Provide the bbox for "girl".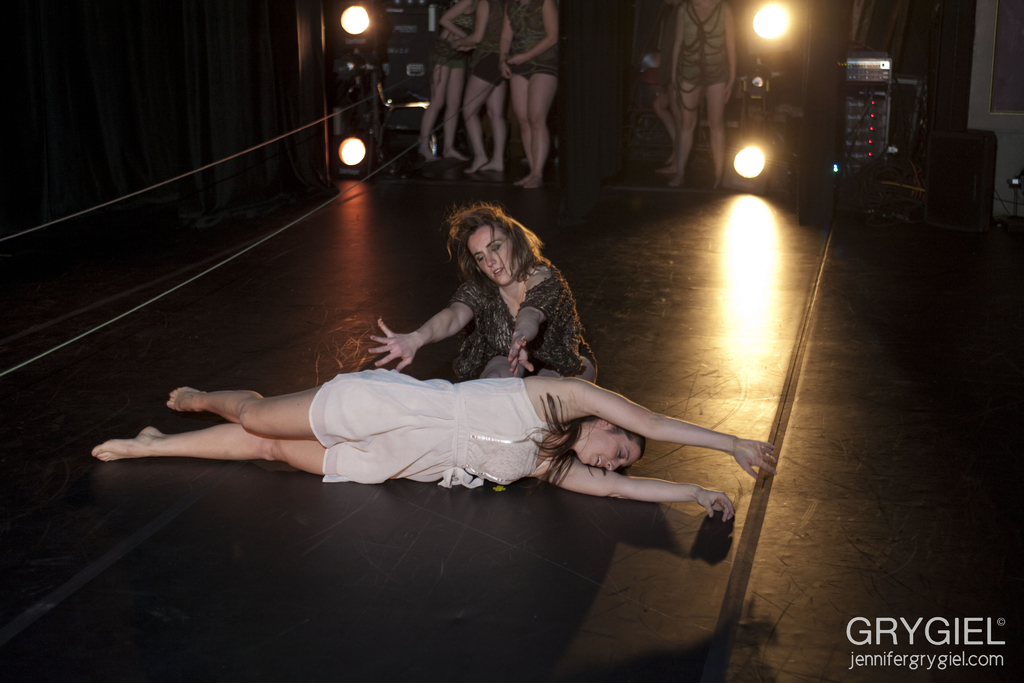
box(496, 0, 562, 191).
